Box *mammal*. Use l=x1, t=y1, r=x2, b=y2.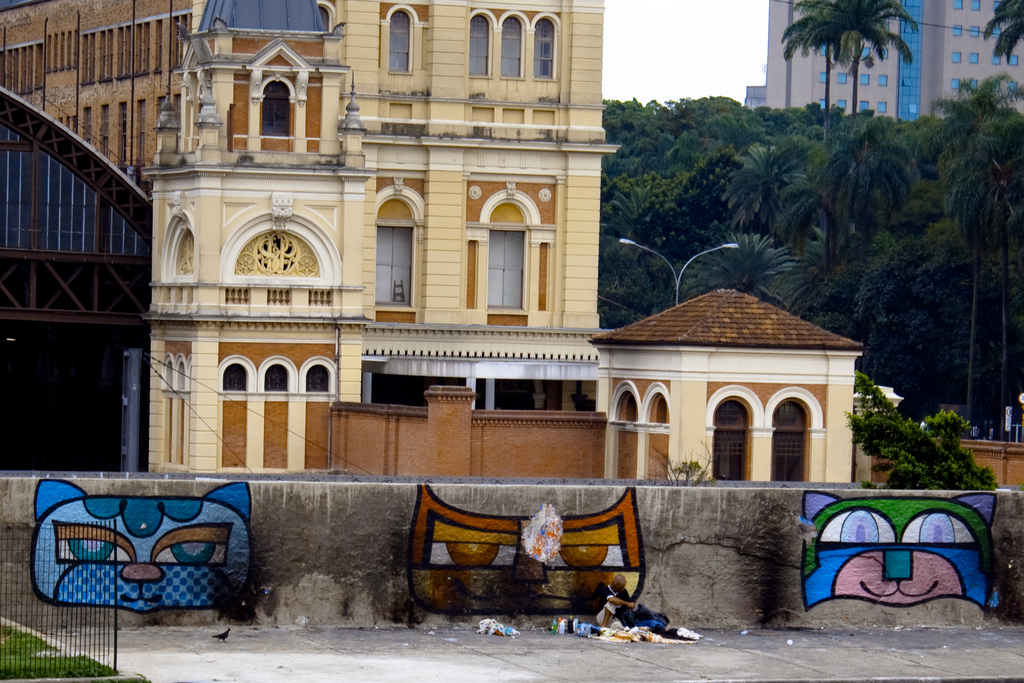
l=399, t=490, r=648, b=618.
